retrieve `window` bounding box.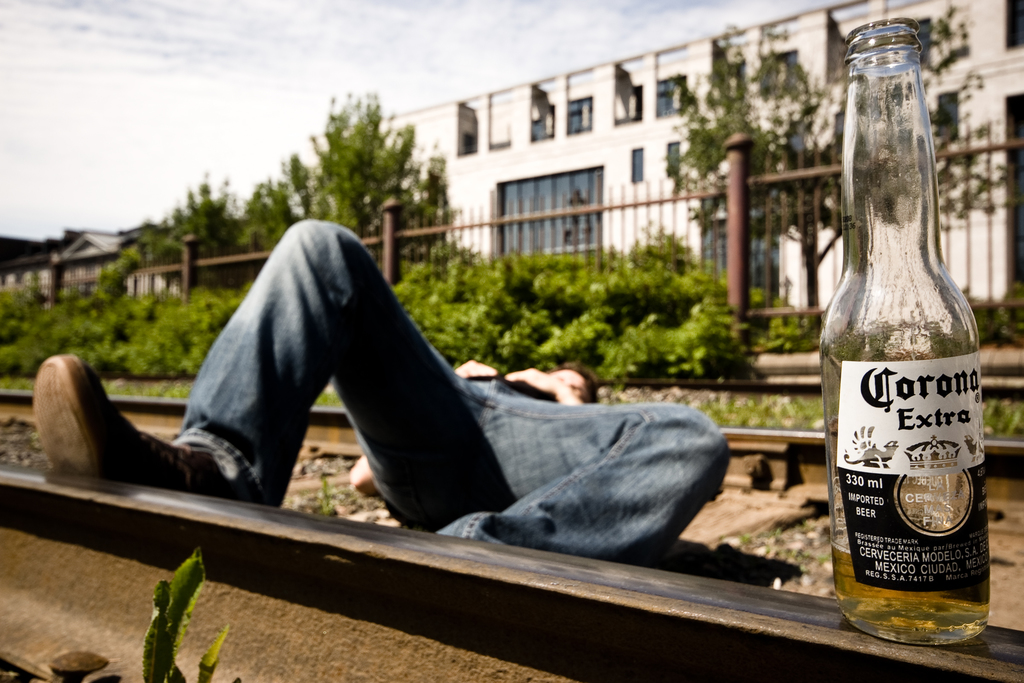
Bounding box: bbox=[535, 102, 550, 136].
